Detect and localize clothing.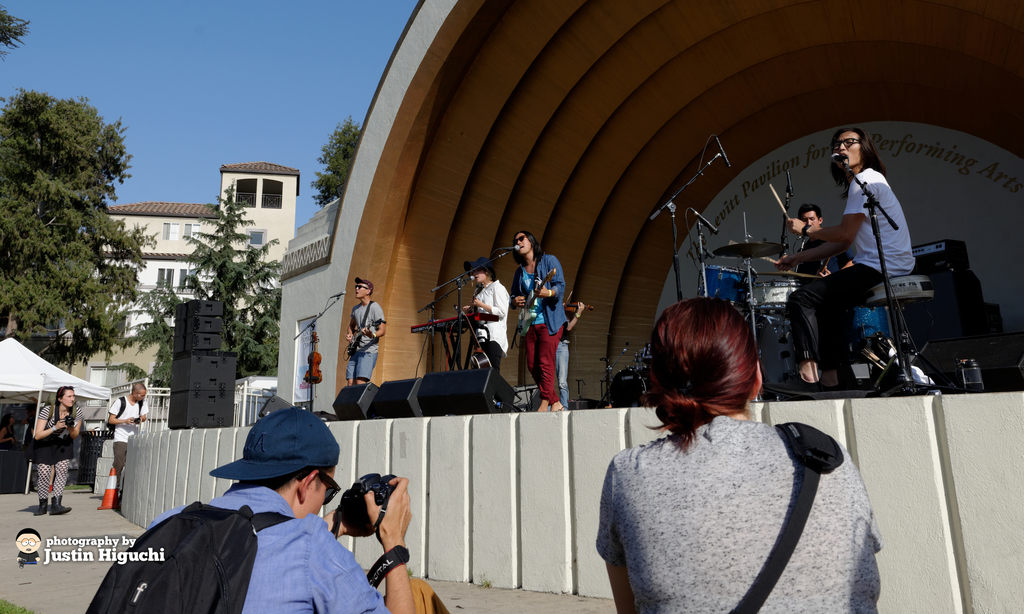
Localized at (left=342, top=345, right=385, bottom=383).
